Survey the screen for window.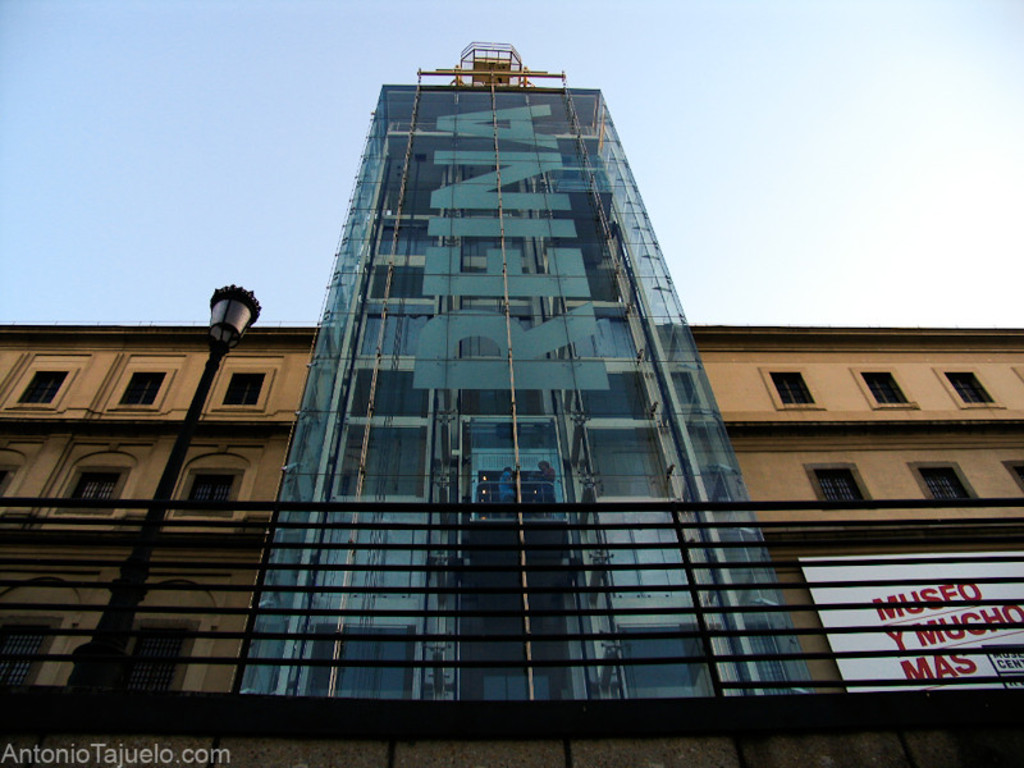
Survey found: l=109, t=367, r=178, b=411.
